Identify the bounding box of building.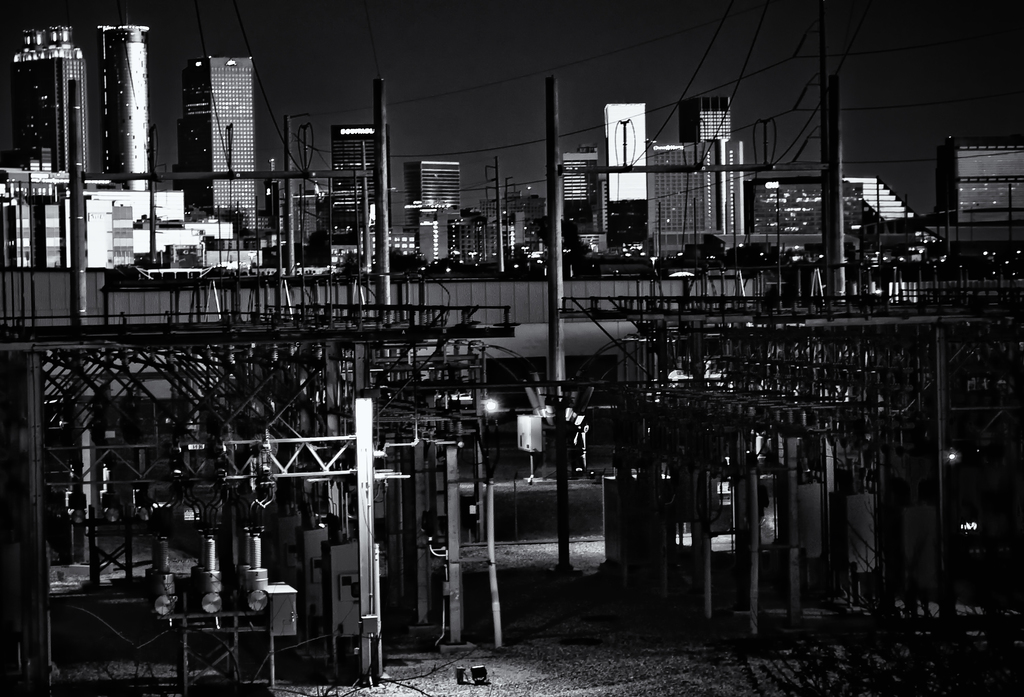
bbox(13, 19, 88, 187).
